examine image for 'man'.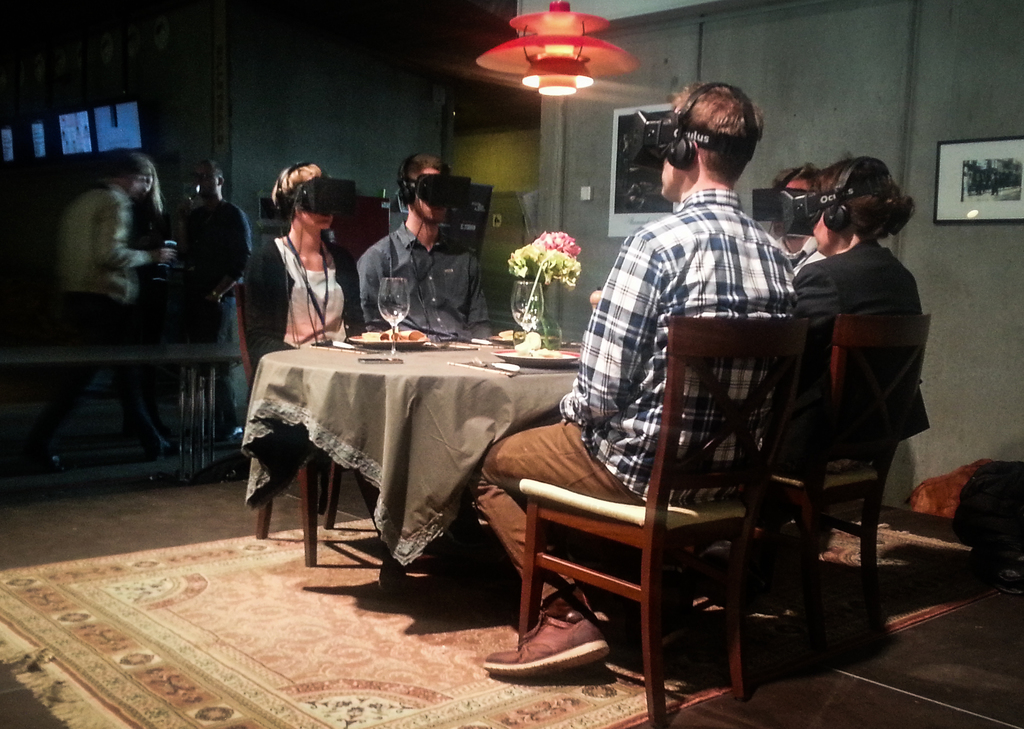
Examination result: [20,150,188,460].
